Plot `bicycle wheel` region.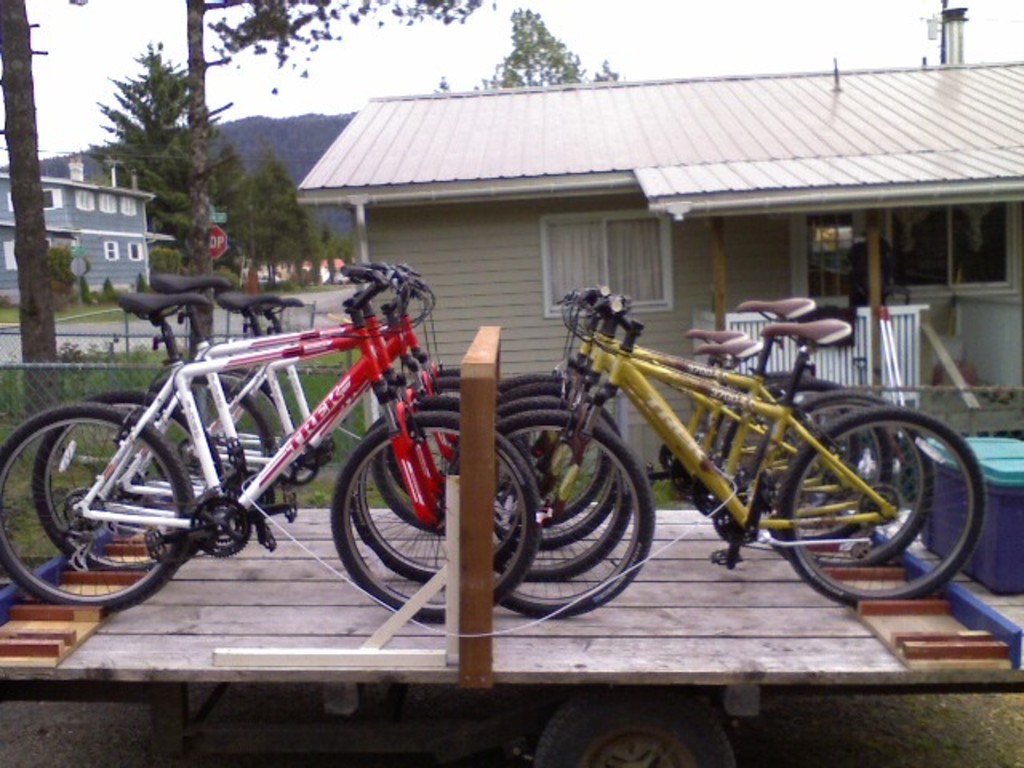
Plotted at box(168, 365, 293, 451).
